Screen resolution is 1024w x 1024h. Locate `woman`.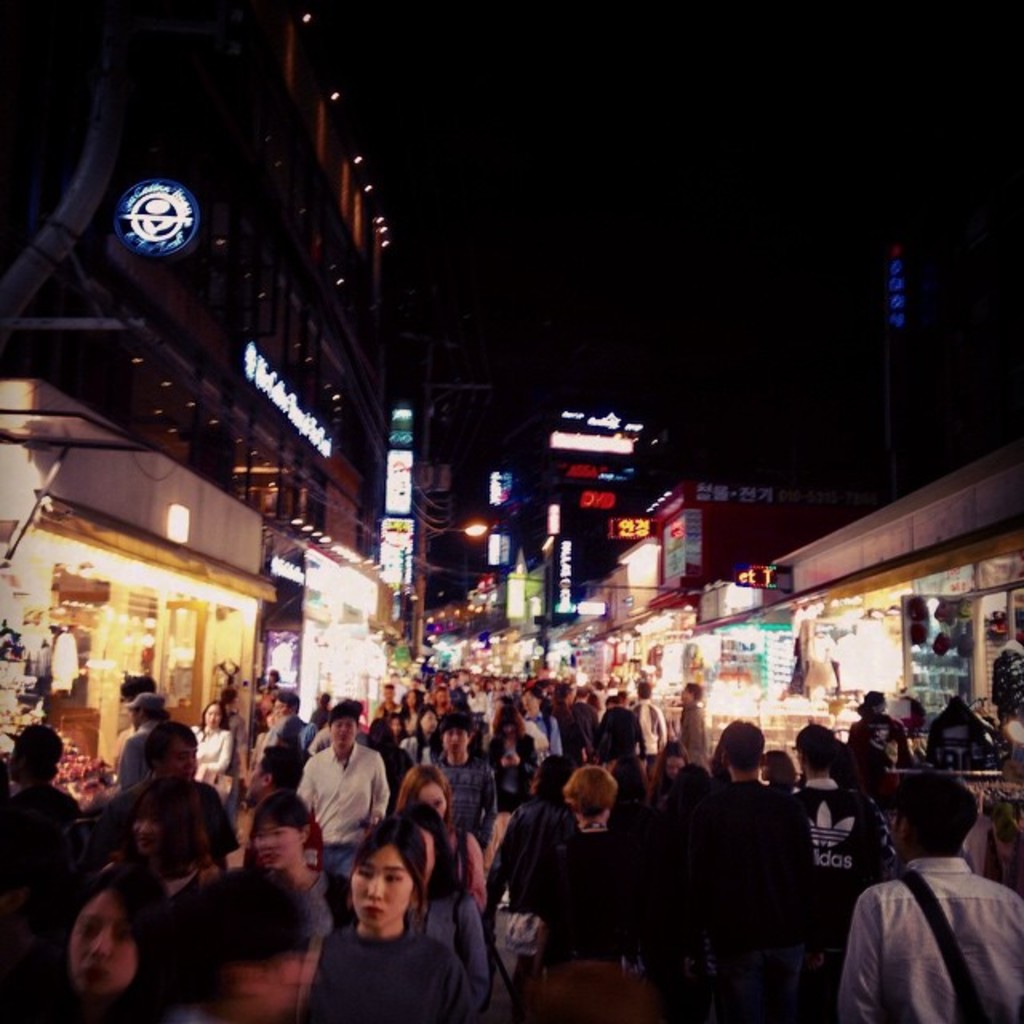
[left=101, top=779, right=219, bottom=906].
